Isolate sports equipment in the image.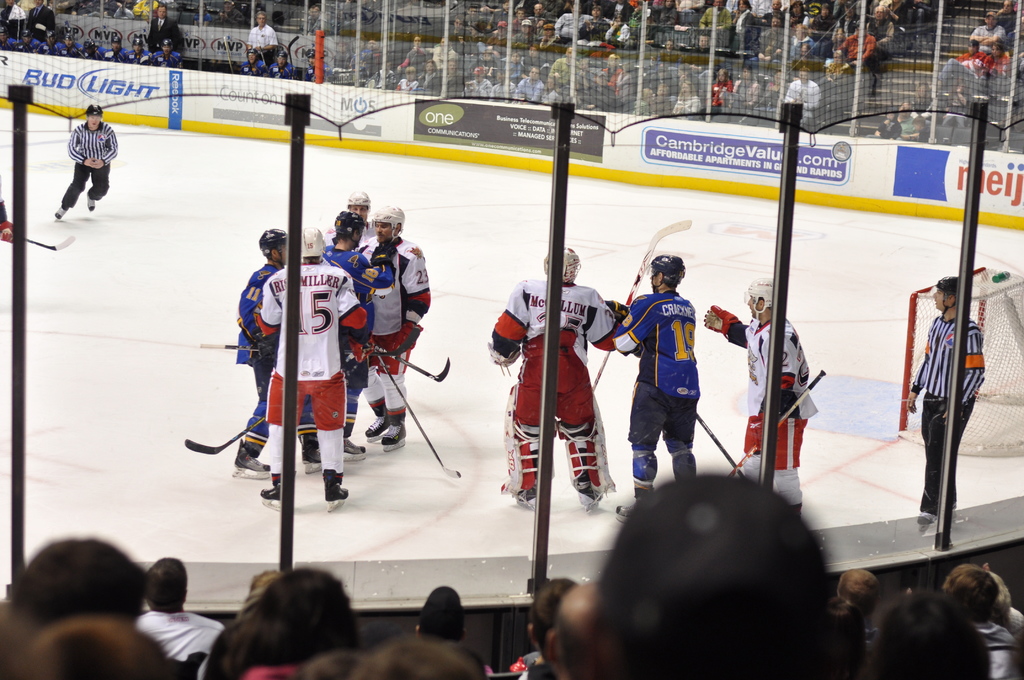
Isolated region: box(259, 474, 280, 514).
